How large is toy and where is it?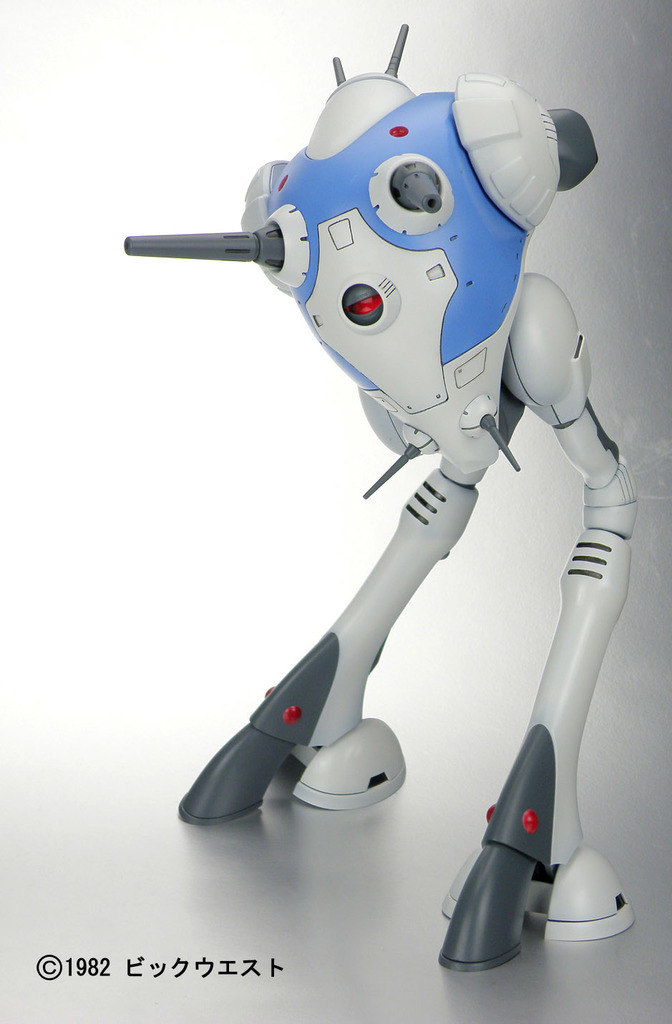
Bounding box: box=[136, 78, 661, 913].
